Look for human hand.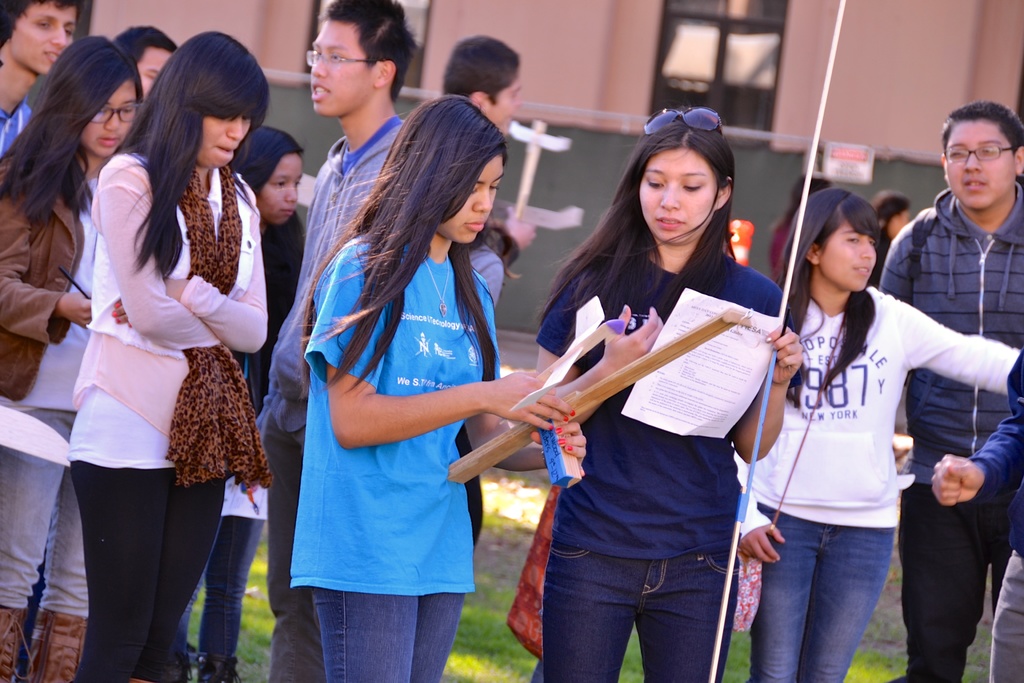
Found: <bbox>500, 205, 536, 255</bbox>.
